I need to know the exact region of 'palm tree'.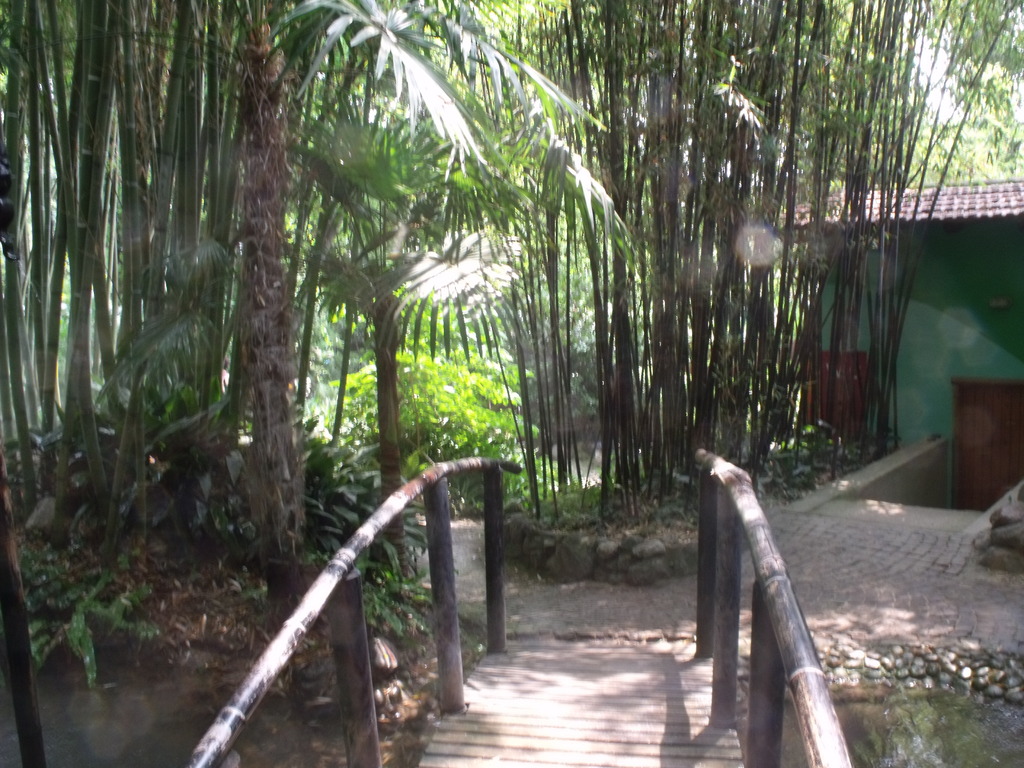
Region: 273 90 536 545.
